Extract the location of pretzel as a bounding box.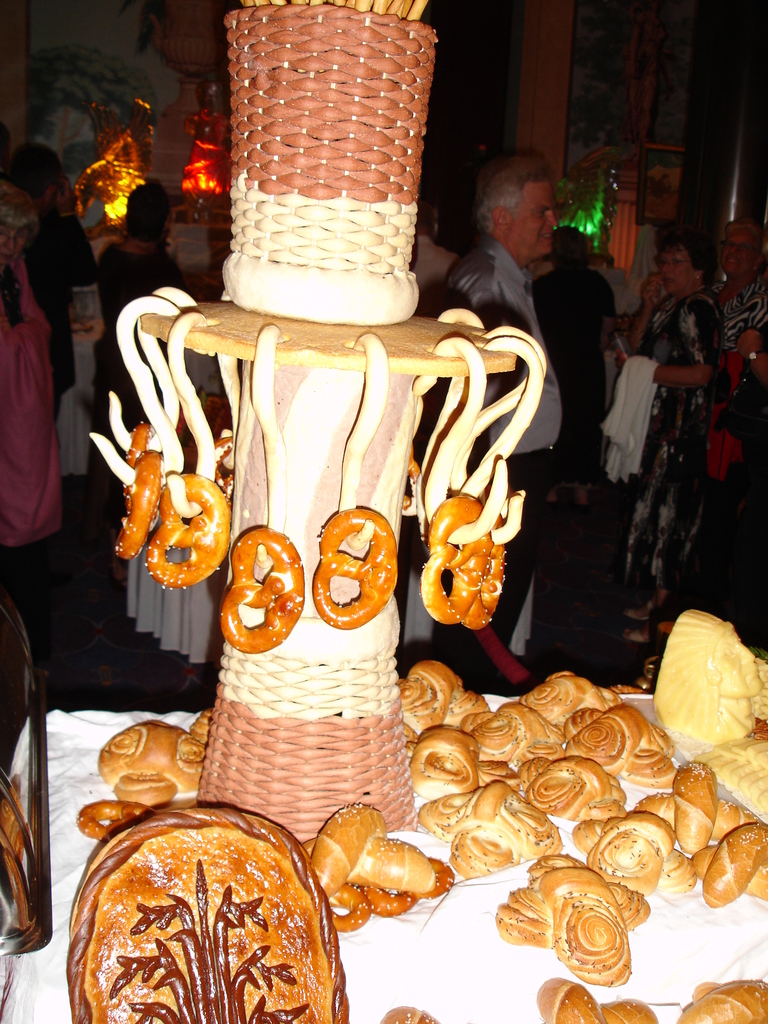
BBox(362, 854, 450, 917).
